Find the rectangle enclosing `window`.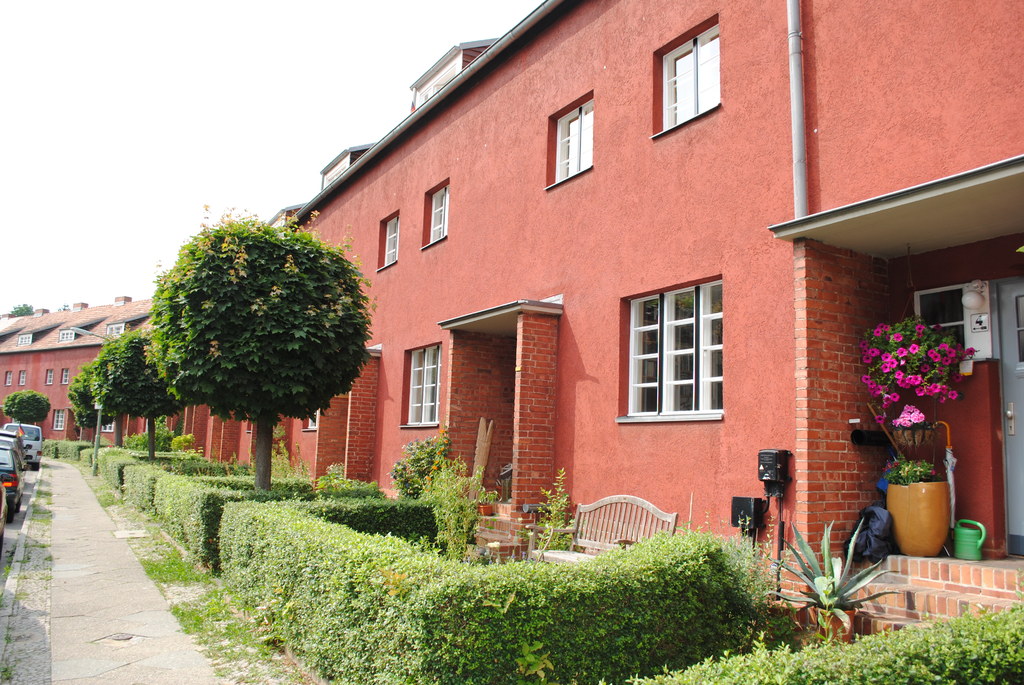
<box>54,408,64,432</box>.
